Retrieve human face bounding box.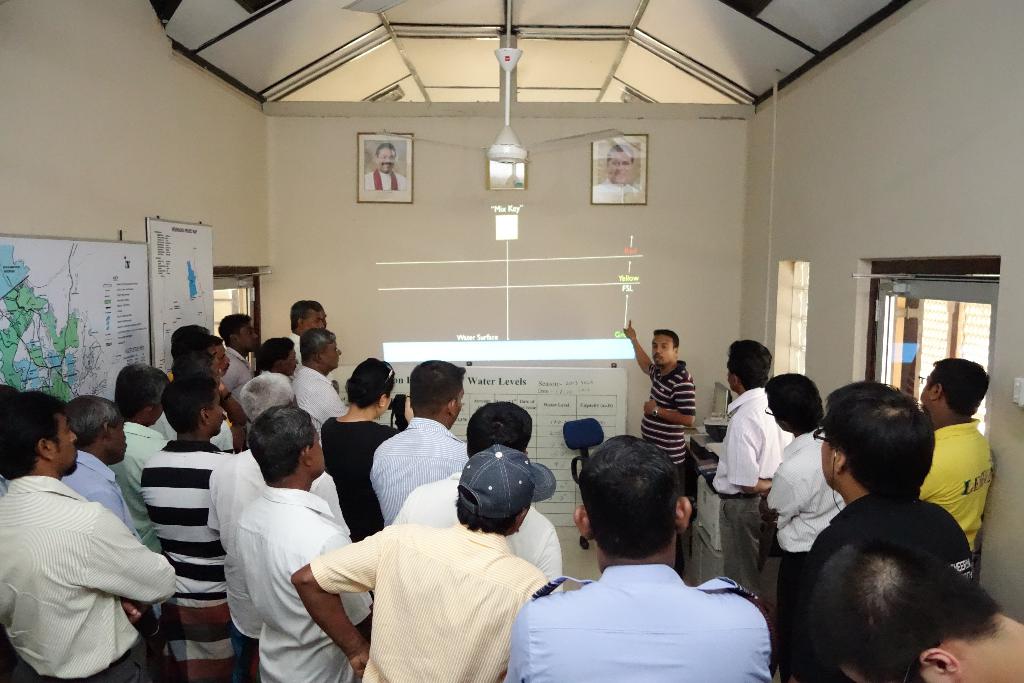
Bounding box: left=919, top=375, right=936, bottom=417.
